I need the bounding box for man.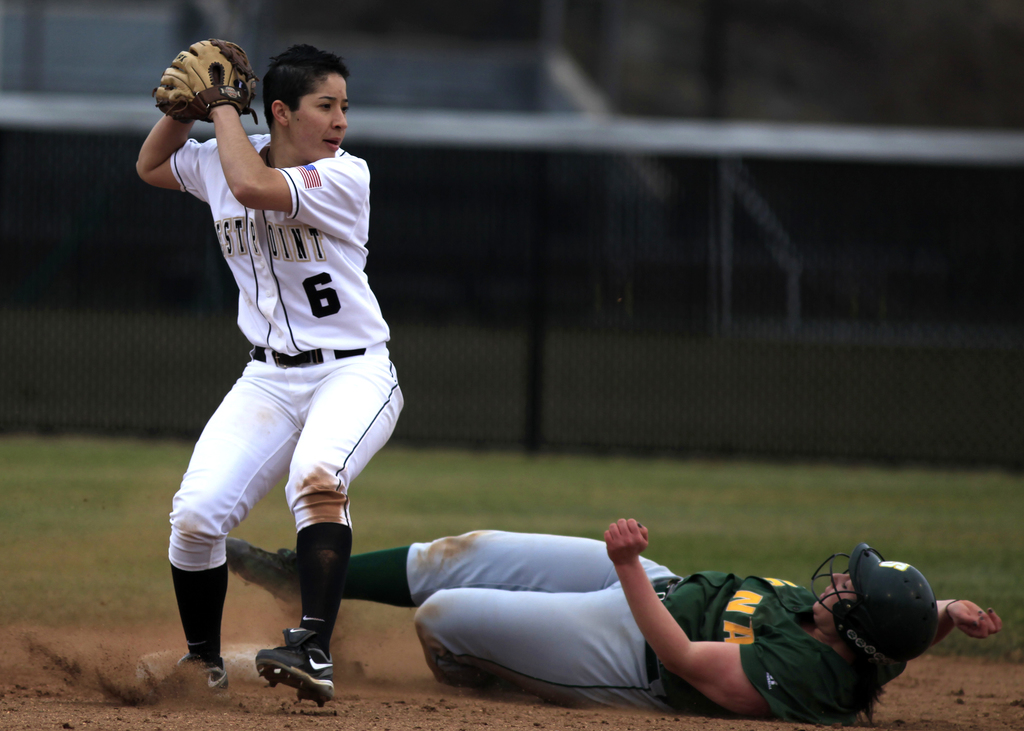
Here it is: (left=348, top=505, right=967, bottom=716).
